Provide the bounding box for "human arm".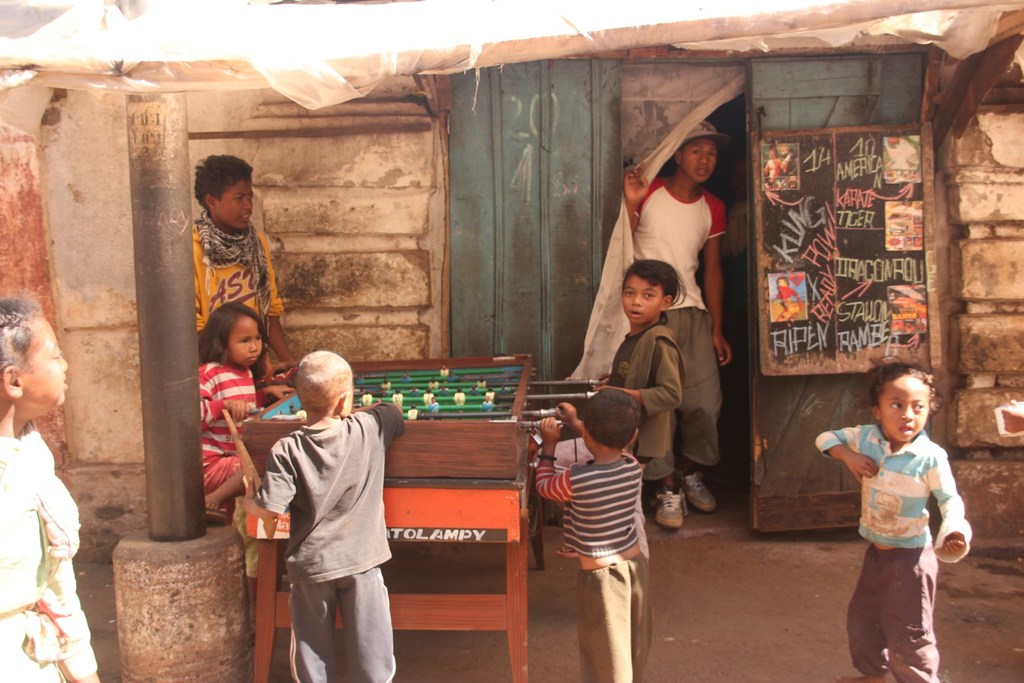
348 403 403 442.
